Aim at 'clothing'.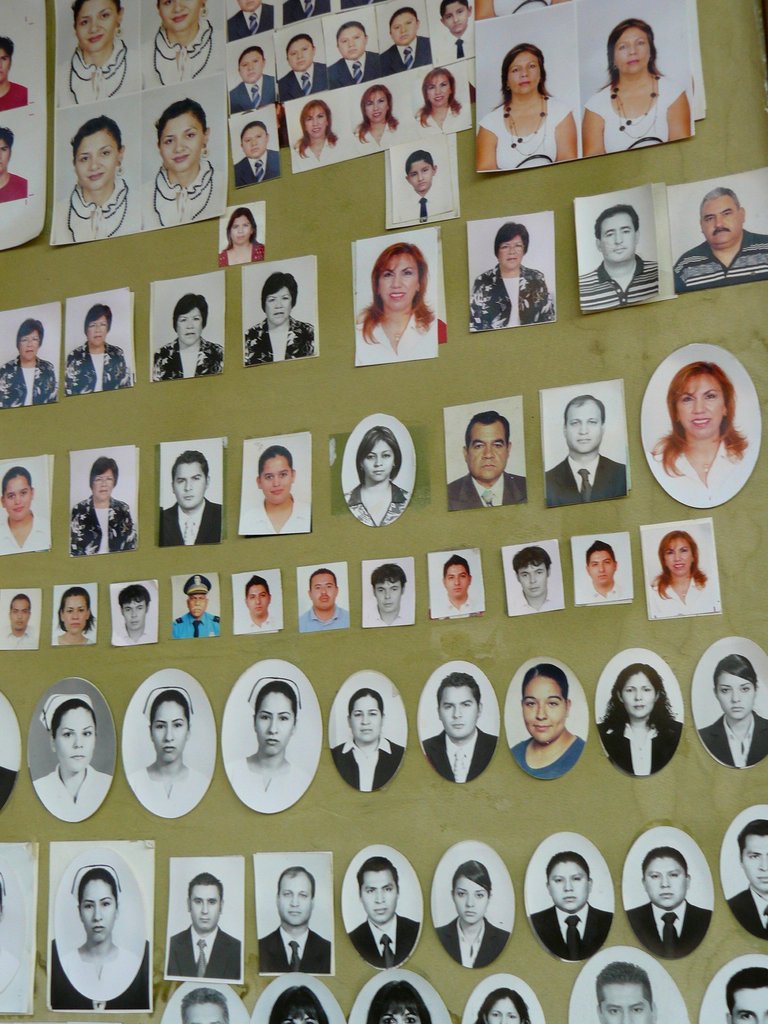
Aimed at BBox(528, 894, 612, 962).
